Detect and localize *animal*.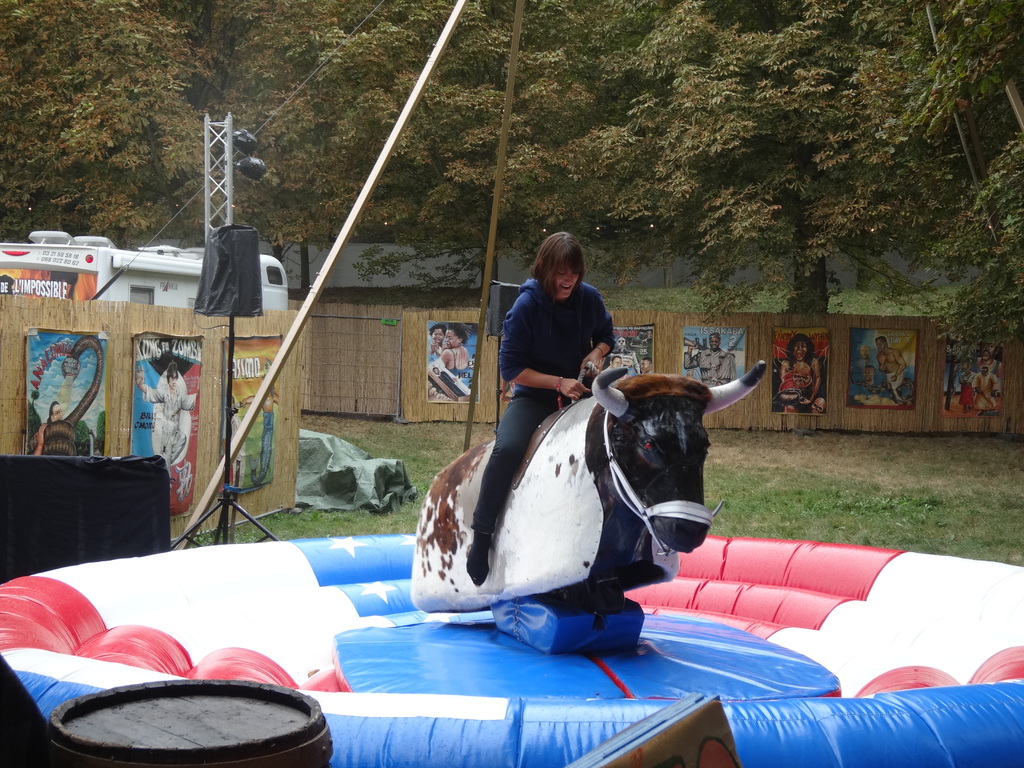
Localized at [left=410, top=360, right=781, bottom=614].
